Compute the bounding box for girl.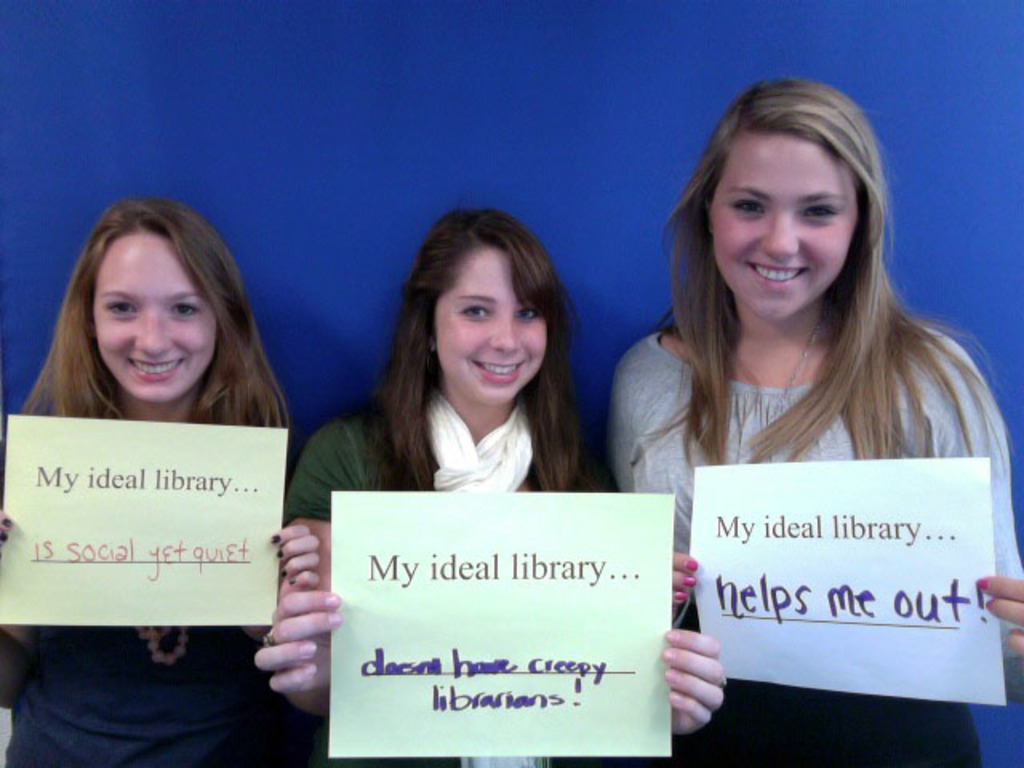
bbox=[254, 208, 728, 766].
